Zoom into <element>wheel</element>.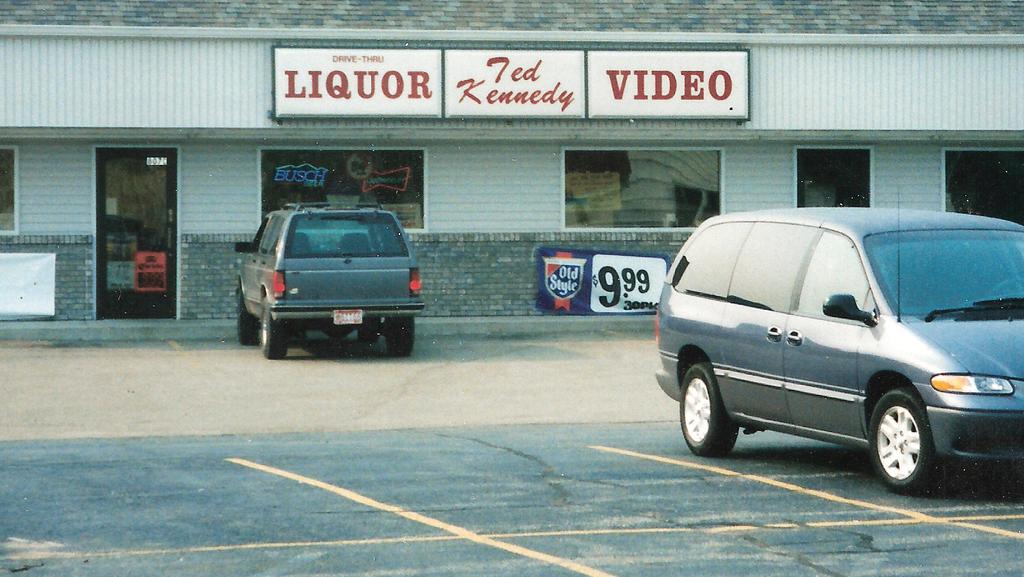
Zoom target: [x1=985, y1=272, x2=1023, y2=296].
